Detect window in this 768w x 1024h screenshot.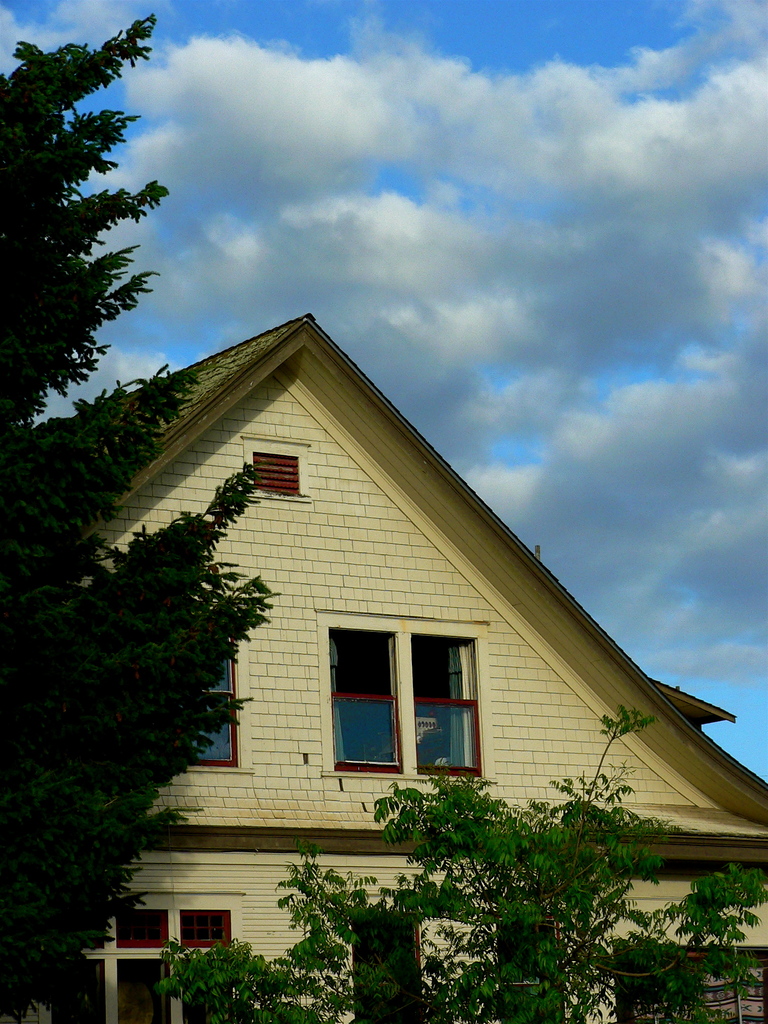
Detection: (x1=419, y1=637, x2=471, y2=774).
